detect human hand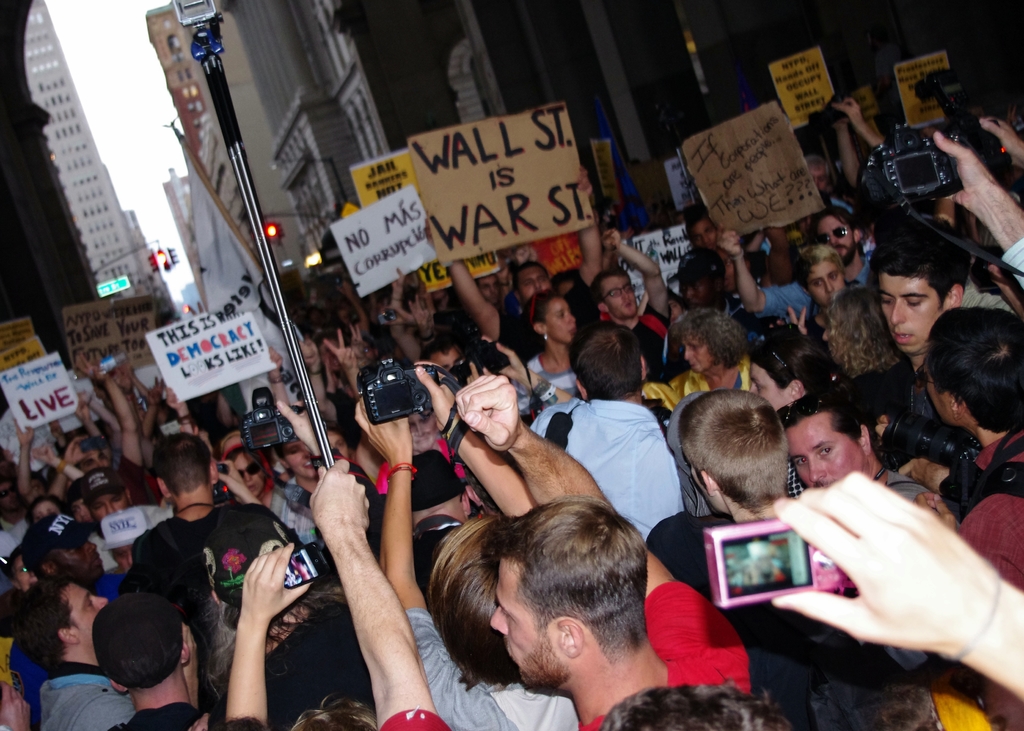
[left=243, top=543, right=314, bottom=623]
